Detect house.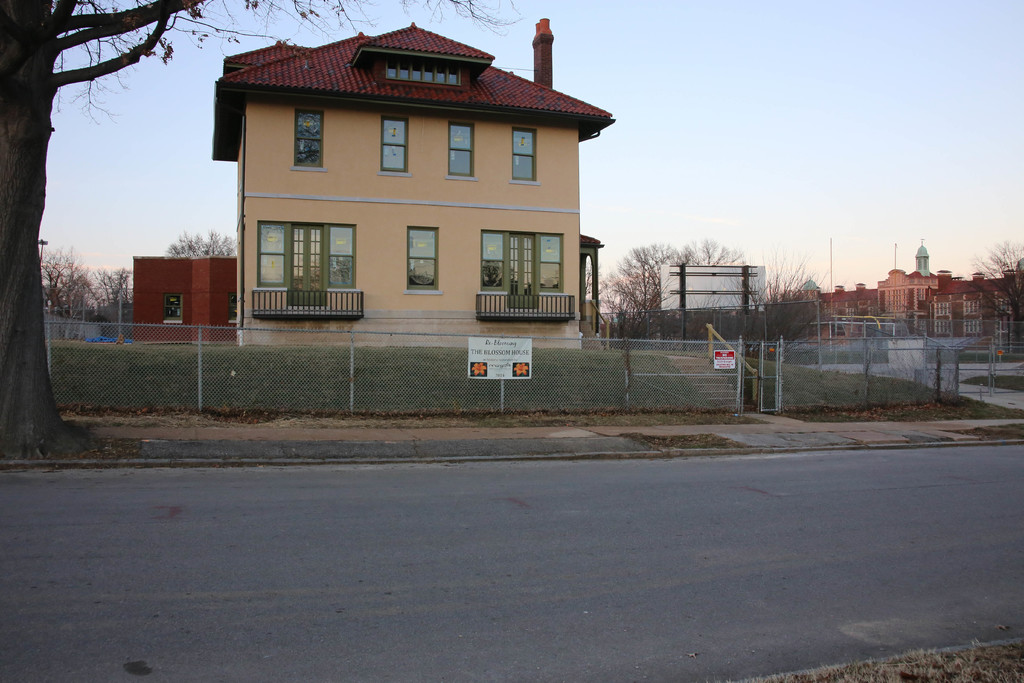
Detected at [x1=211, y1=18, x2=616, y2=349].
